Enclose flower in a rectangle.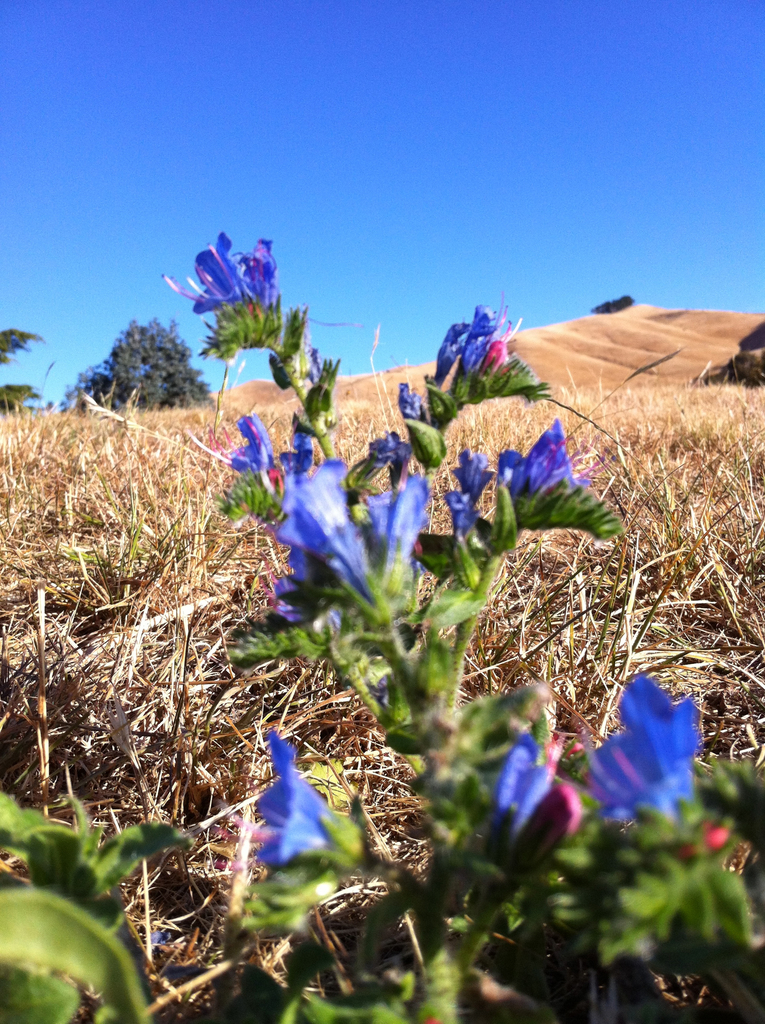
l=273, t=468, r=422, b=623.
